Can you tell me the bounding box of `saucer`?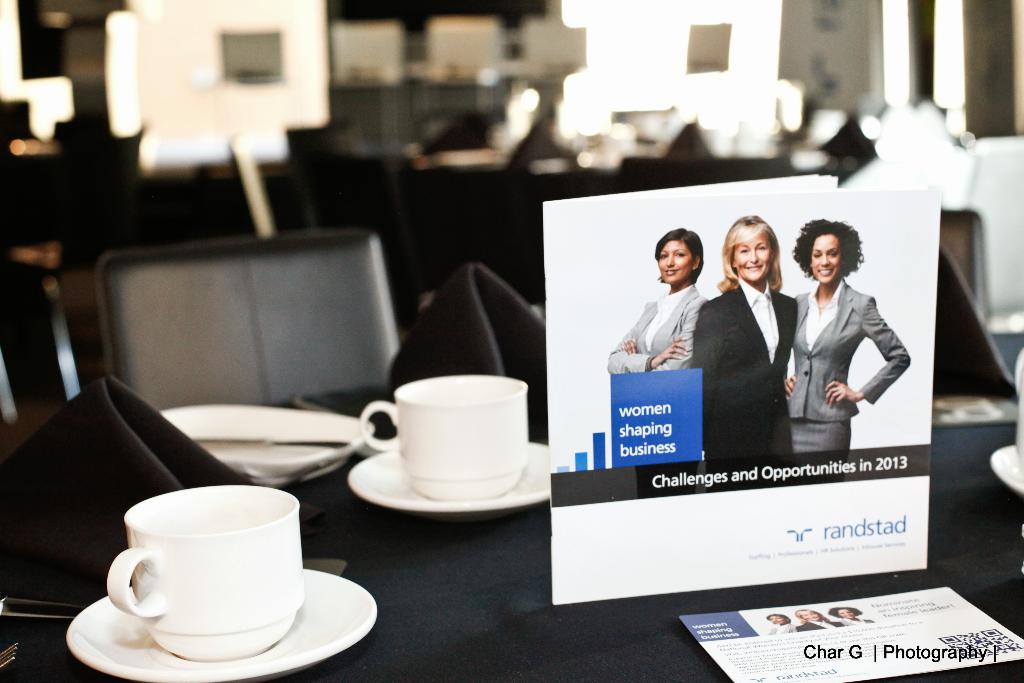
(65,583,376,682).
